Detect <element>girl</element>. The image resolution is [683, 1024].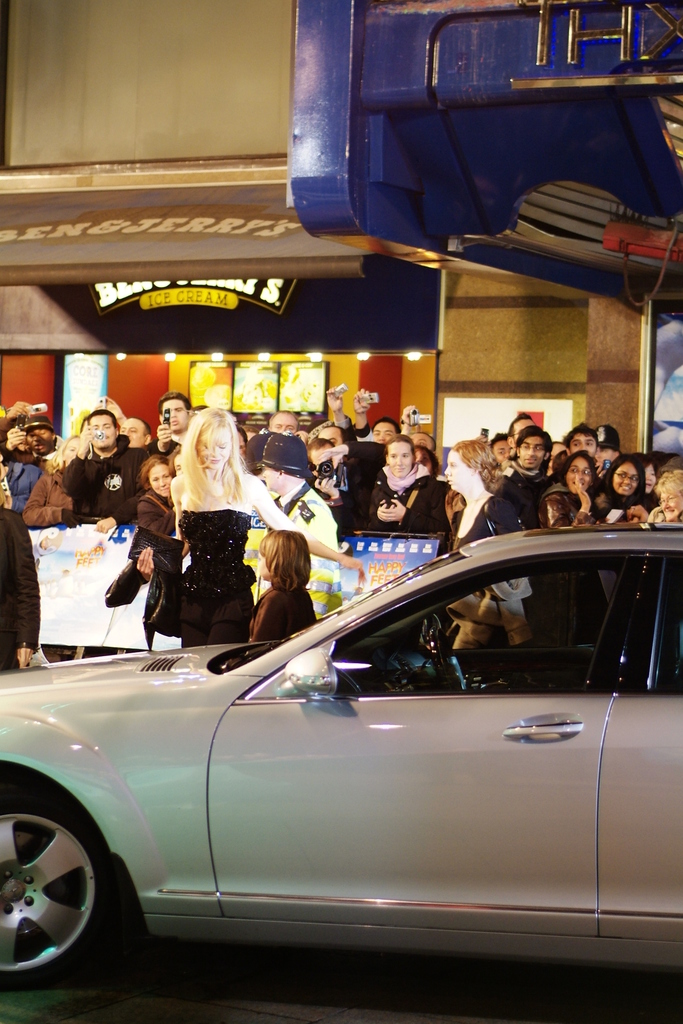
<box>438,438,522,557</box>.
